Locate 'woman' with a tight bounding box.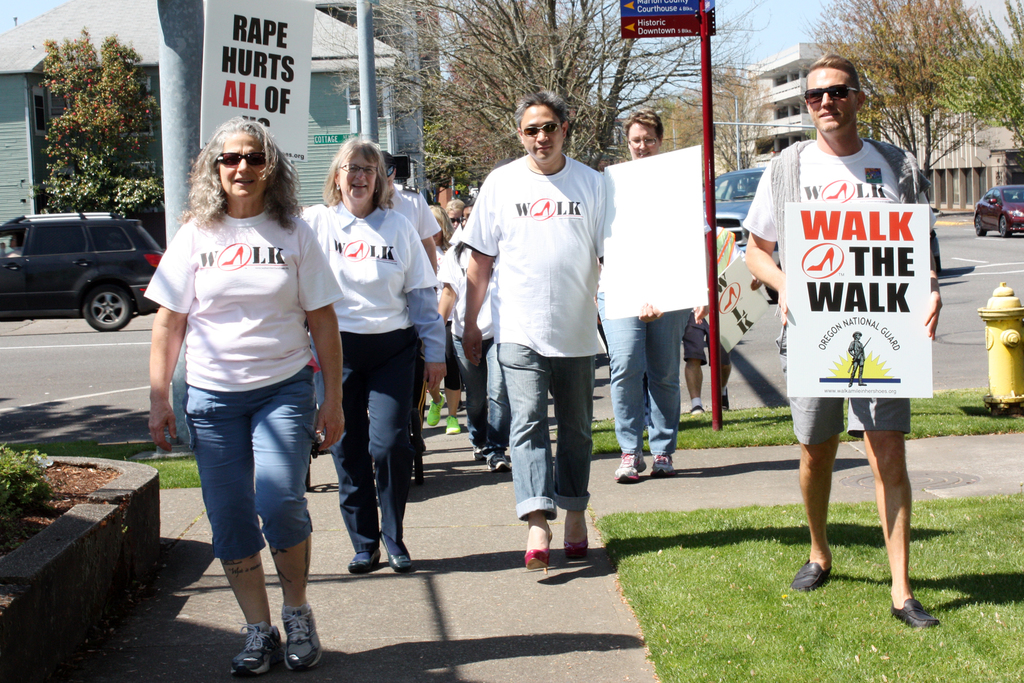
{"left": 143, "top": 125, "right": 333, "bottom": 679}.
